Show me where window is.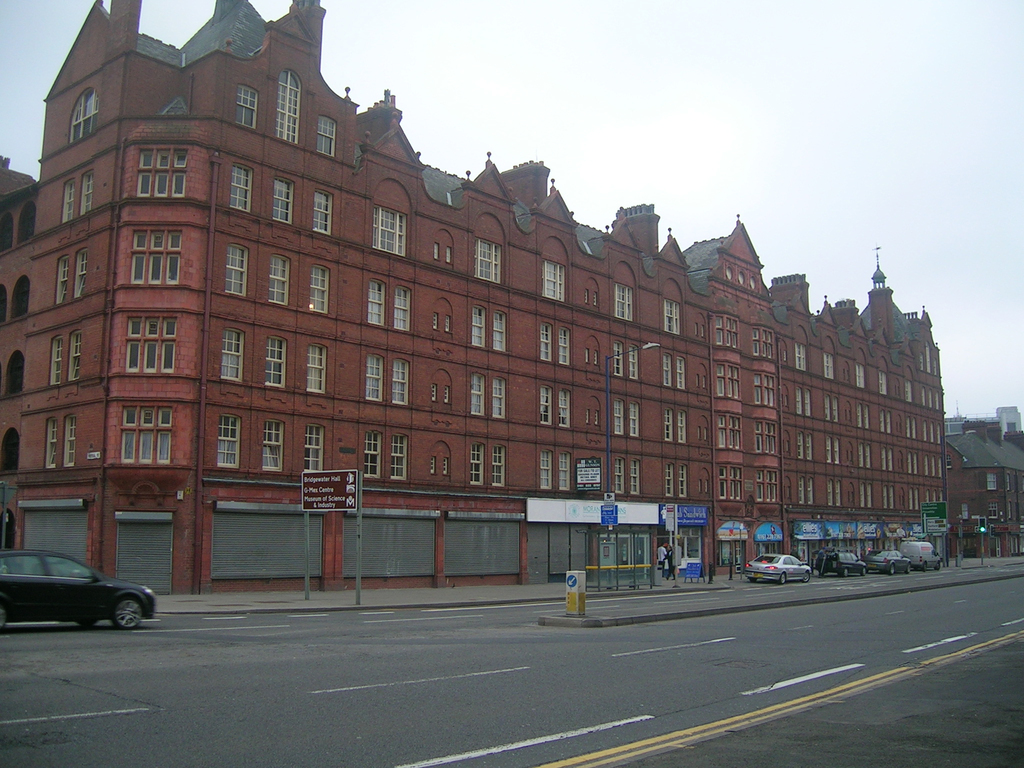
window is at locate(47, 335, 59, 383).
